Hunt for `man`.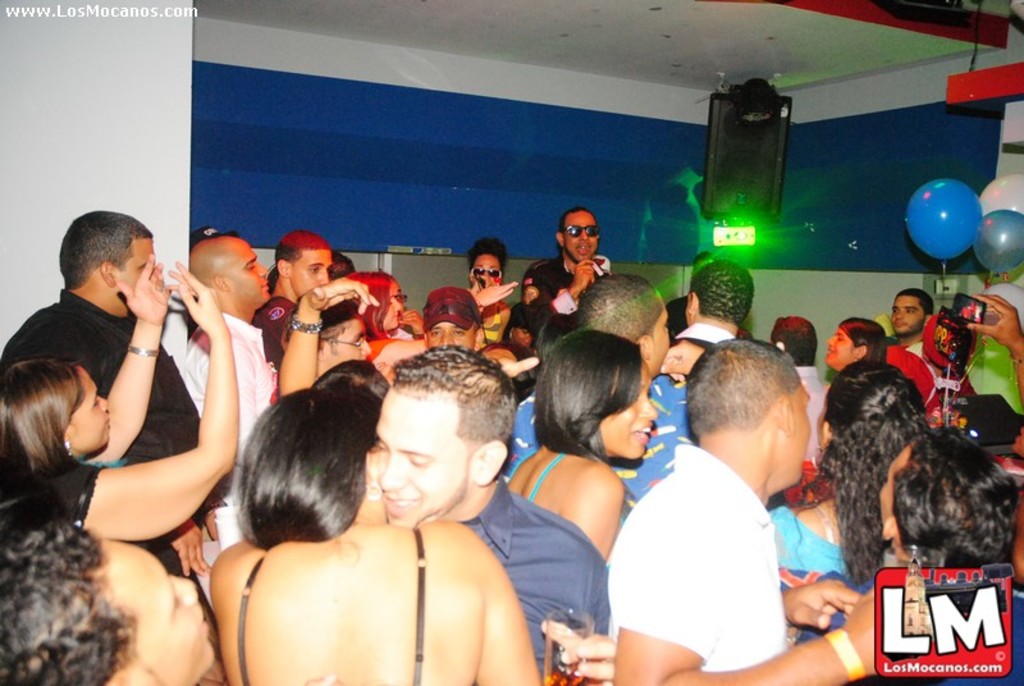
Hunted down at {"left": 253, "top": 232, "right": 334, "bottom": 369}.
